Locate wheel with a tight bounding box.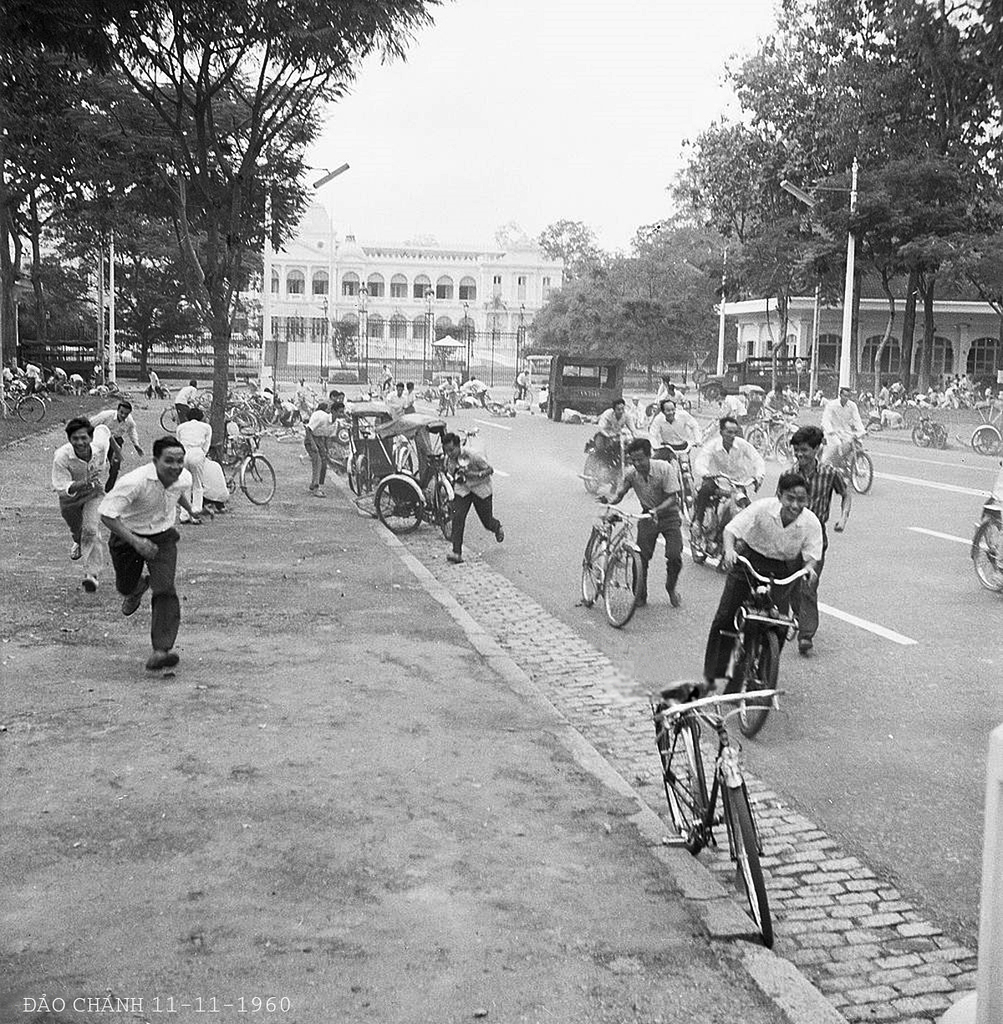
crop(688, 507, 708, 564).
